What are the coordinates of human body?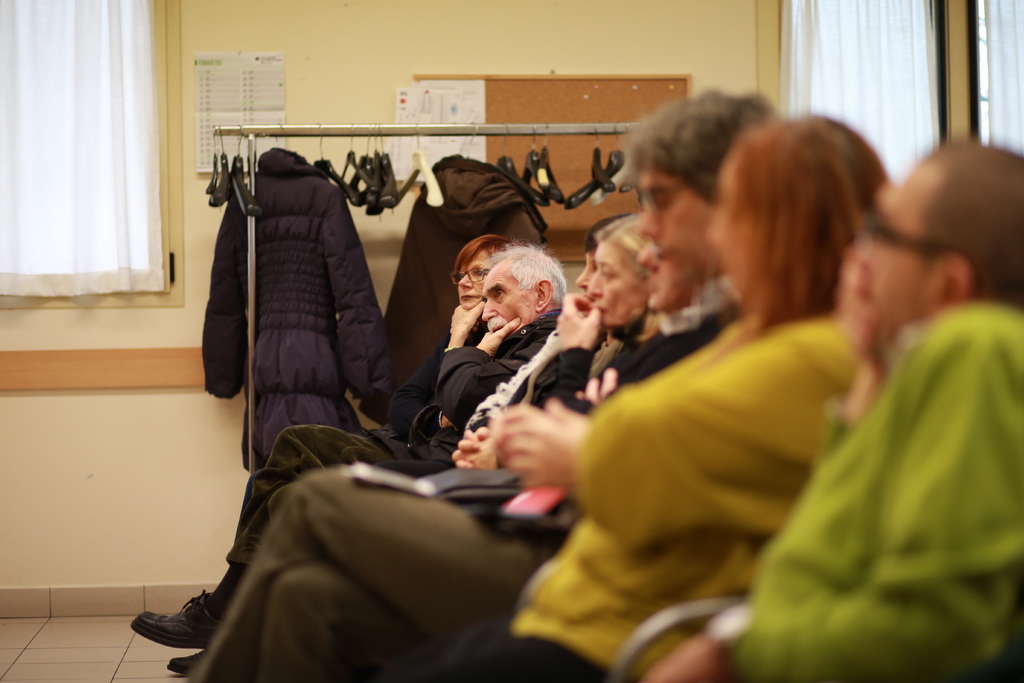
[190, 70, 769, 682].
